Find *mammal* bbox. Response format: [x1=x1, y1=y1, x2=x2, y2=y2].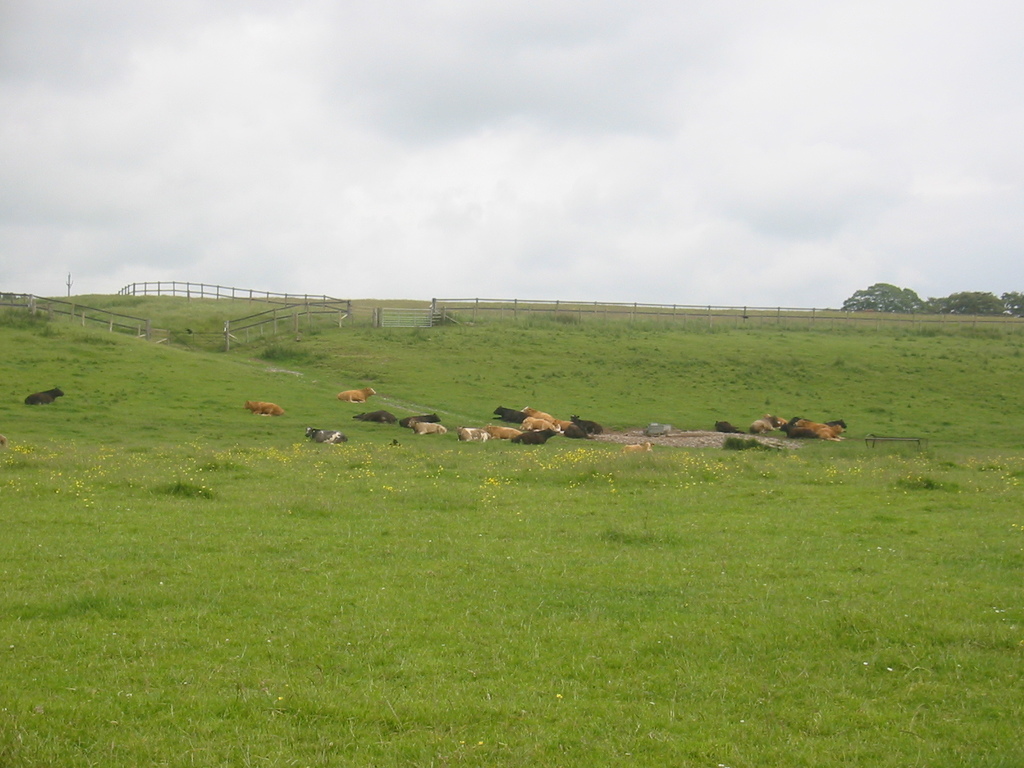
[x1=452, y1=426, x2=493, y2=444].
